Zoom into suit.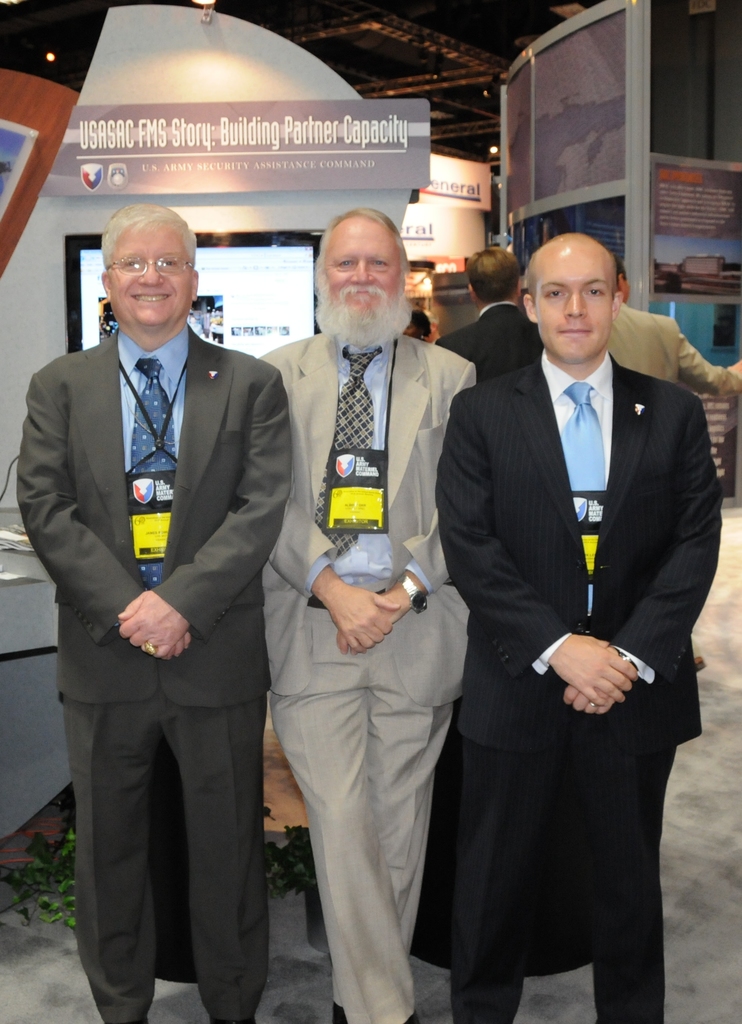
Zoom target: (left=436, top=305, right=545, bottom=380).
